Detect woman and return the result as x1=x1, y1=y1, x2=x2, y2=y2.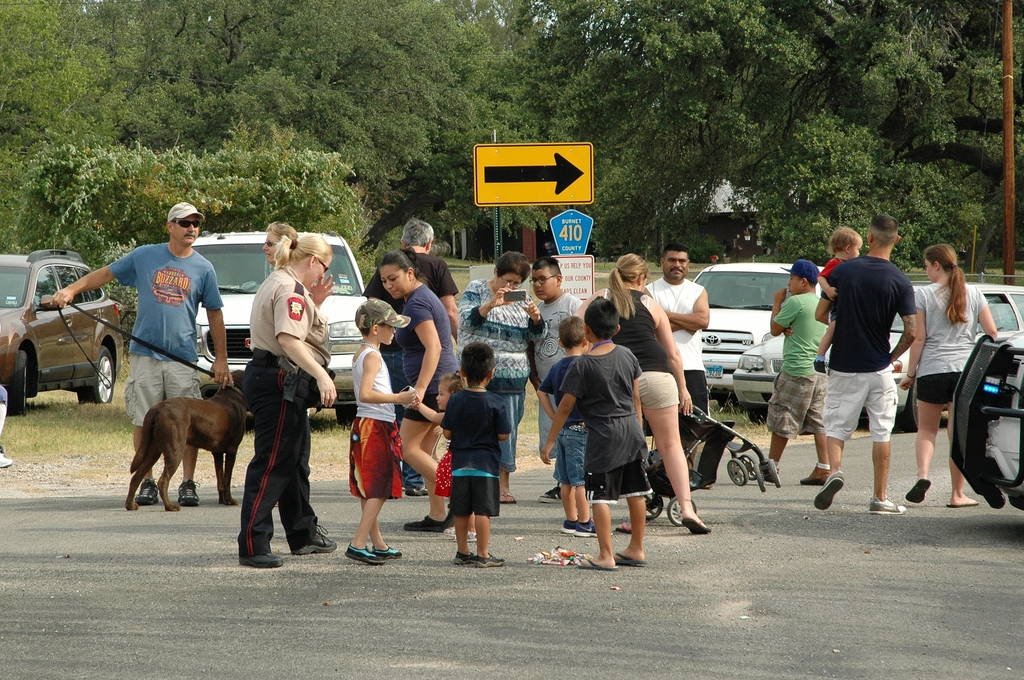
x1=915, y1=237, x2=1005, y2=512.
